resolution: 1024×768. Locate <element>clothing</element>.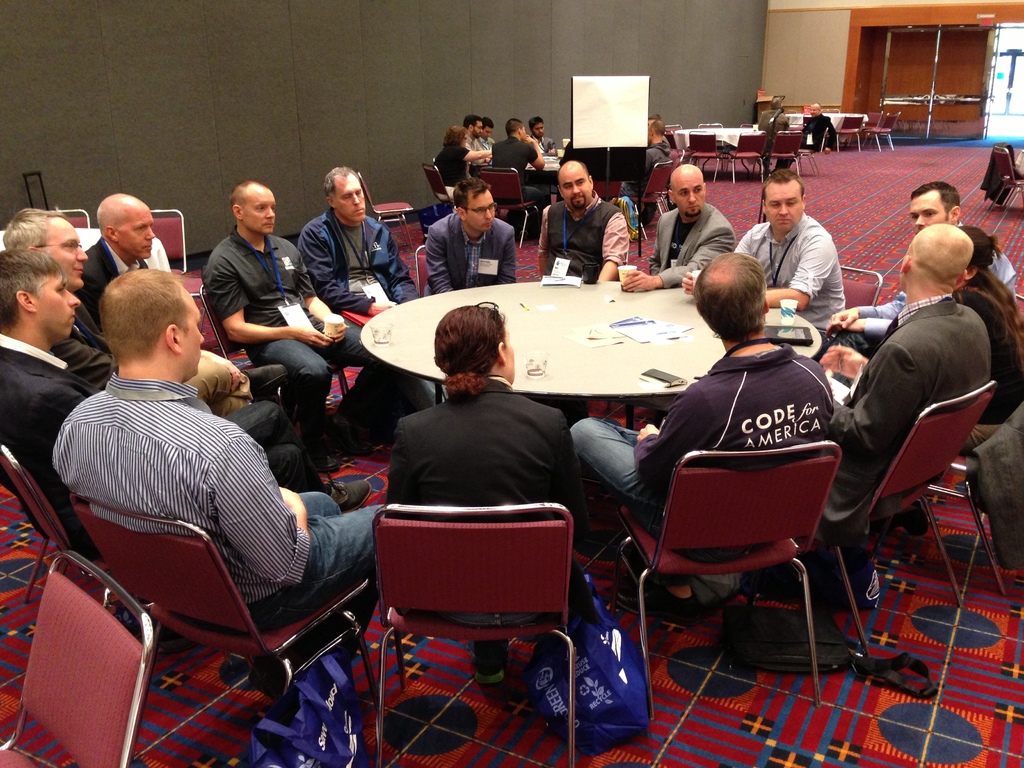
box(200, 220, 411, 466).
